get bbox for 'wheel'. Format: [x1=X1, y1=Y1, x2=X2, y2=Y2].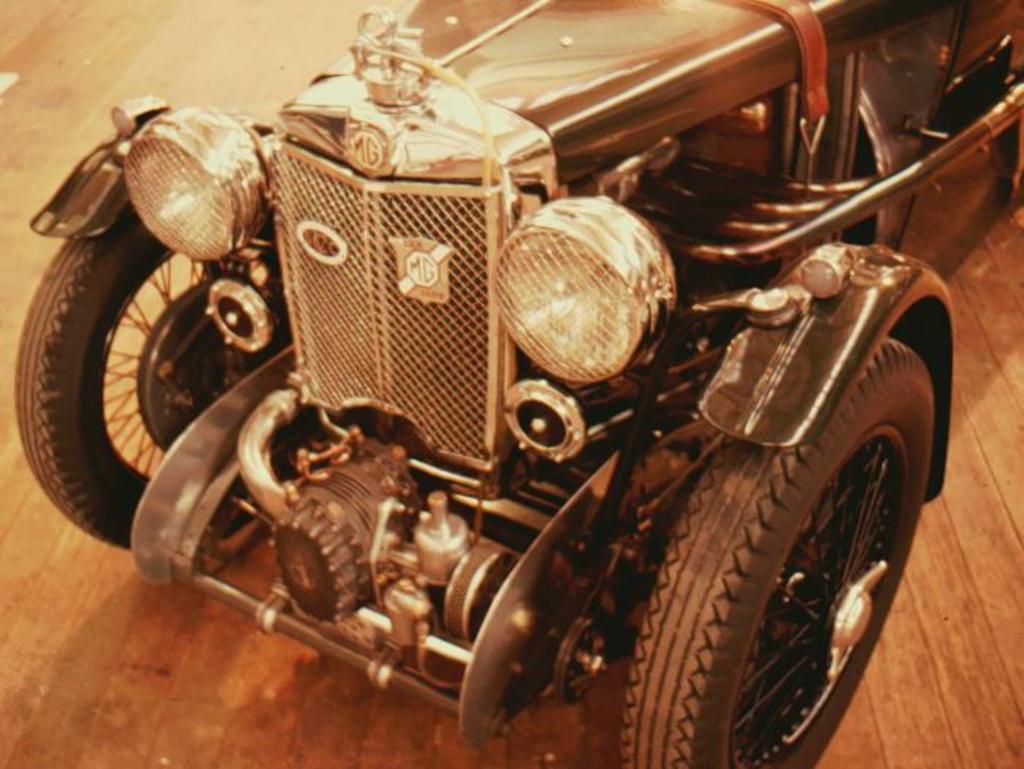
[x1=620, y1=338, x2=935, y2=768].
